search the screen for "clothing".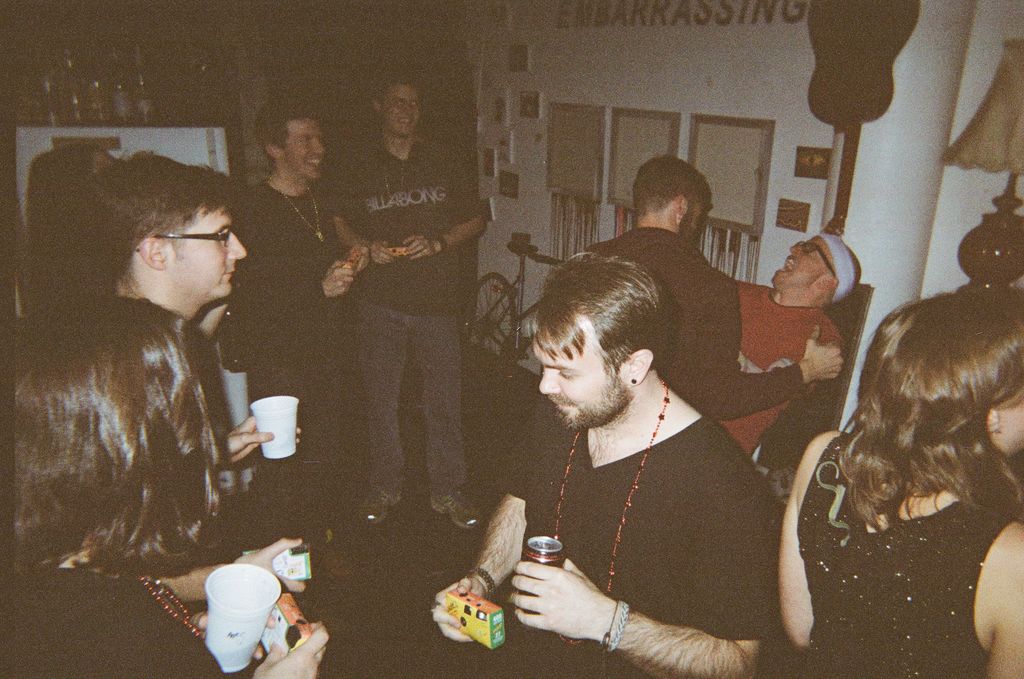
Found at {"x1": 796, "y1": 429, "x2": 1018, "y2": 678}.
